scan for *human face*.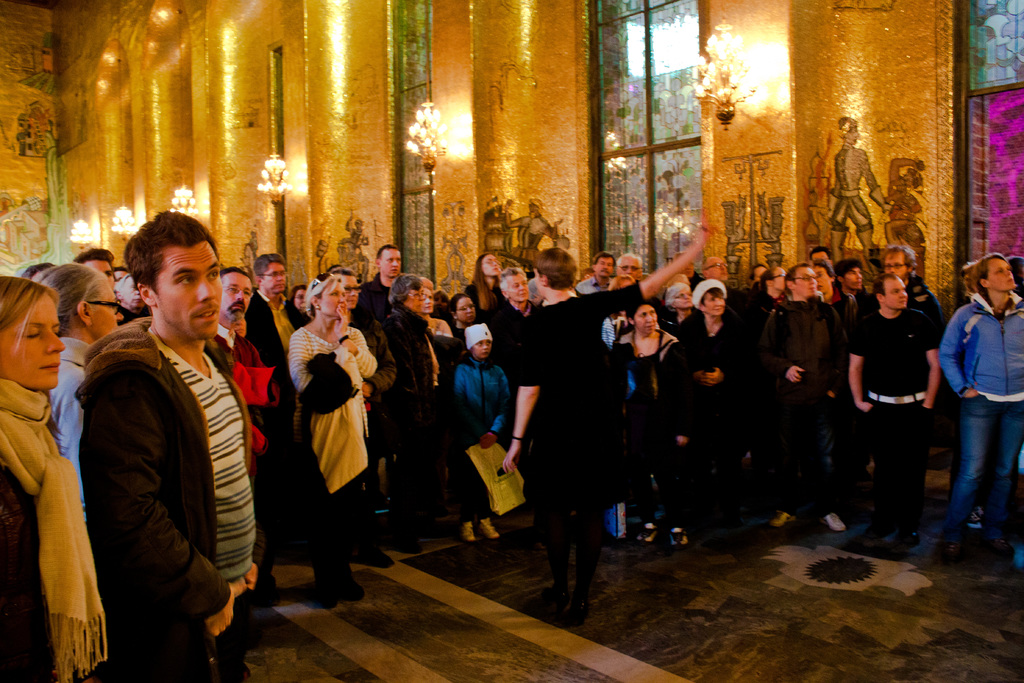
Scan result: l=154, t=247, r=223, b=340.
